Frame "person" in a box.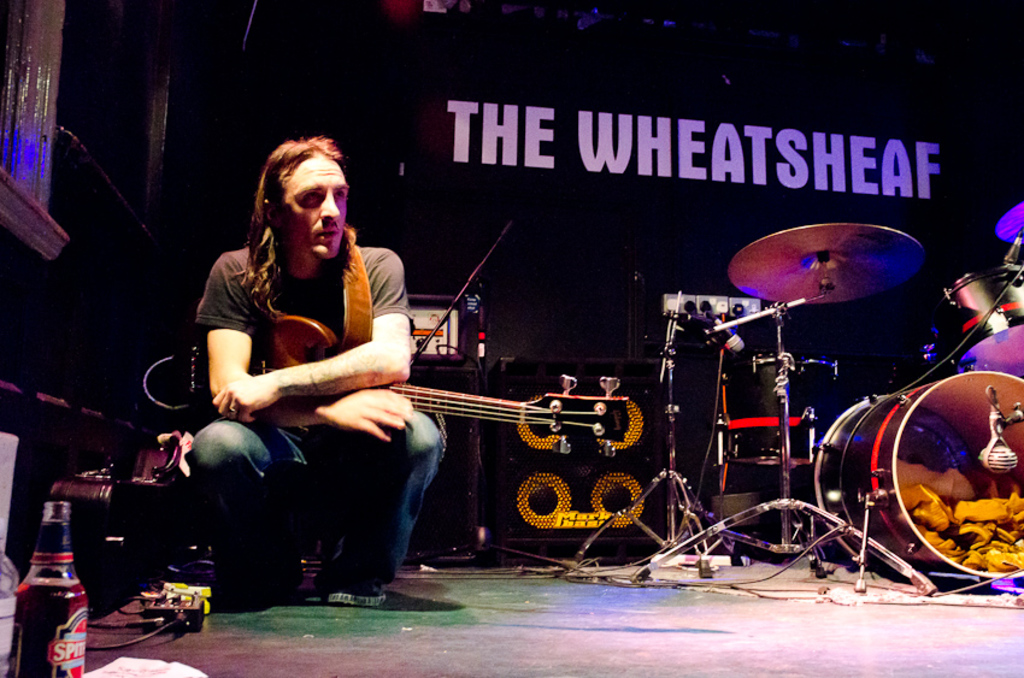
left=183, top=138, right=442, bottom=607.
